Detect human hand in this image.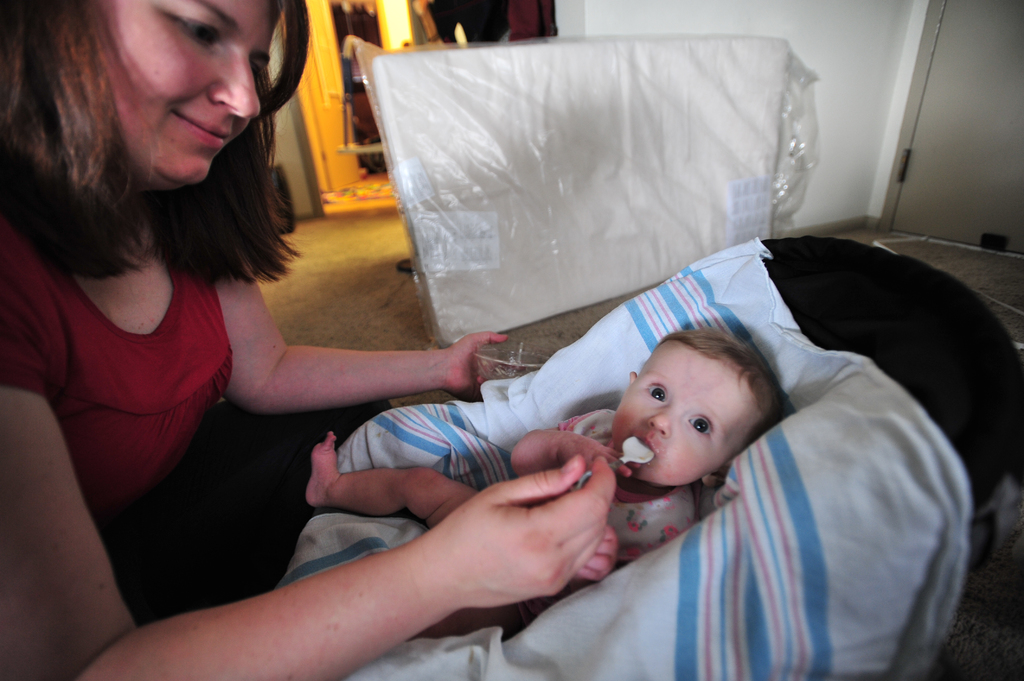
Detection: (x1=557, y1=436, x2=645, y2=481).
